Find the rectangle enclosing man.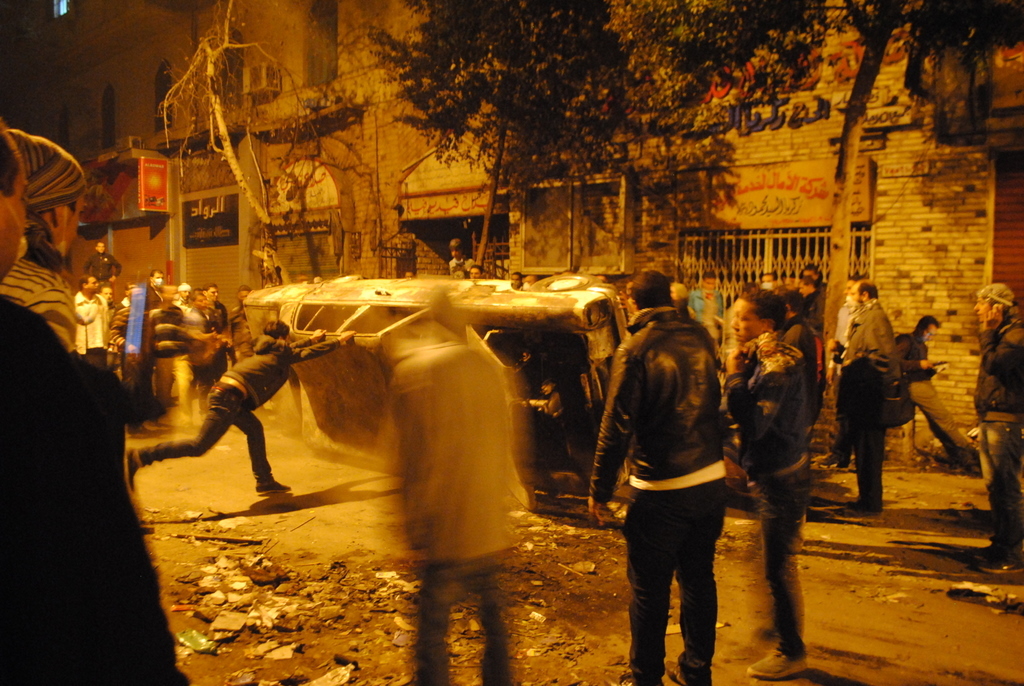
[98, 284, 116, 309].
